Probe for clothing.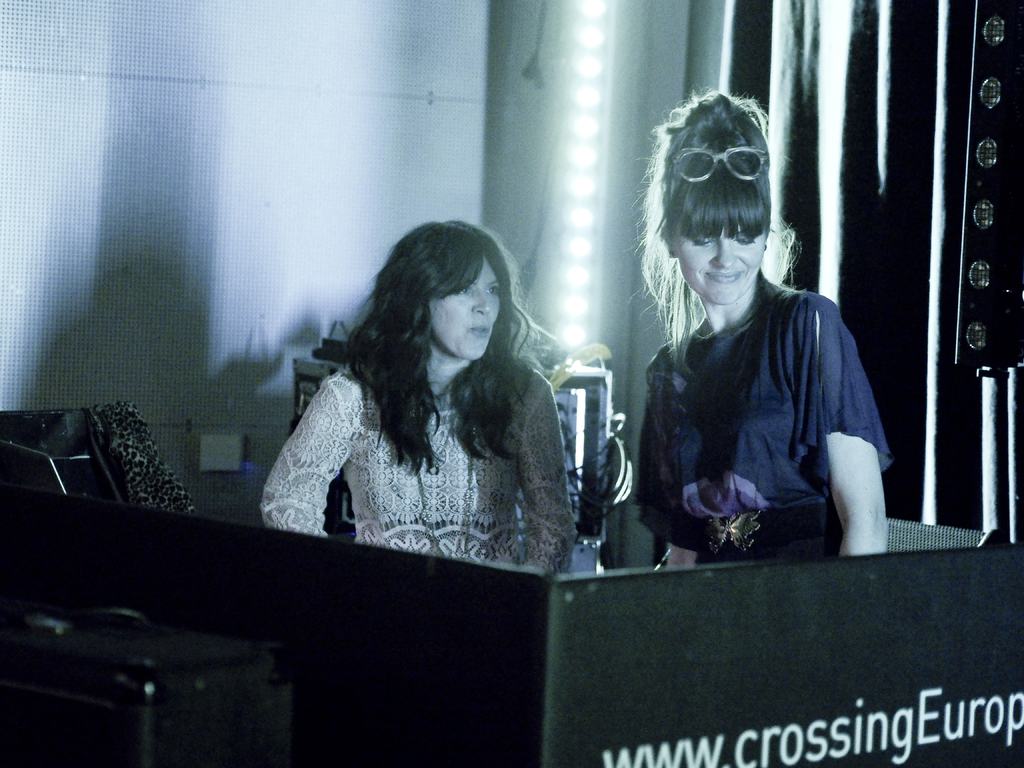
Probe result: pyautogui.locateOnScreen(262, 364, 576, 572).
